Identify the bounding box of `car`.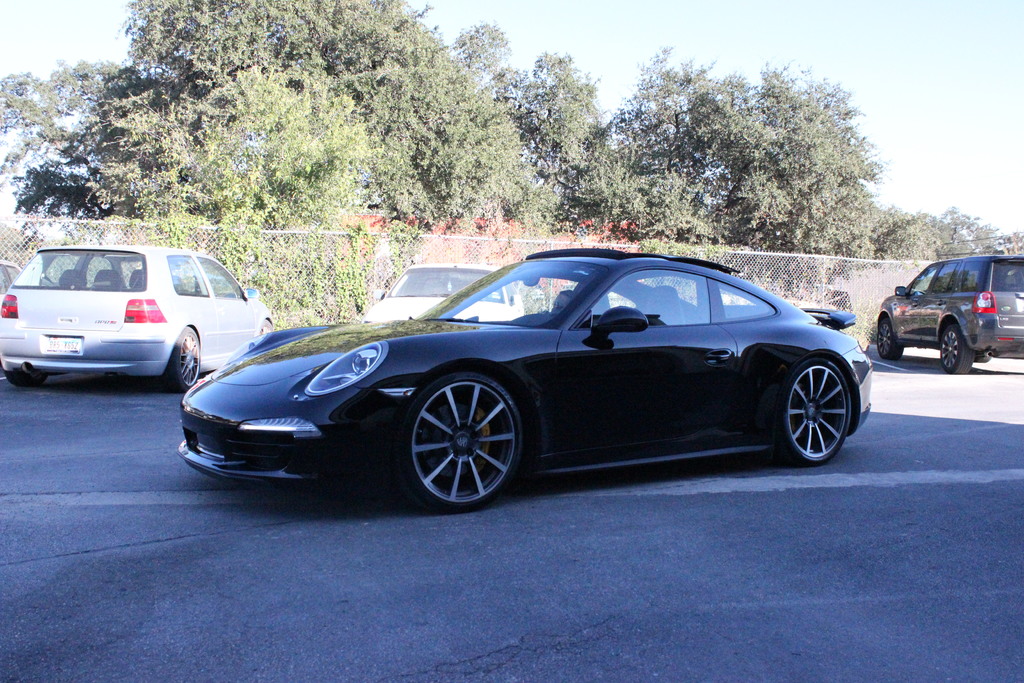
rect(359, 261, 529, 328).
